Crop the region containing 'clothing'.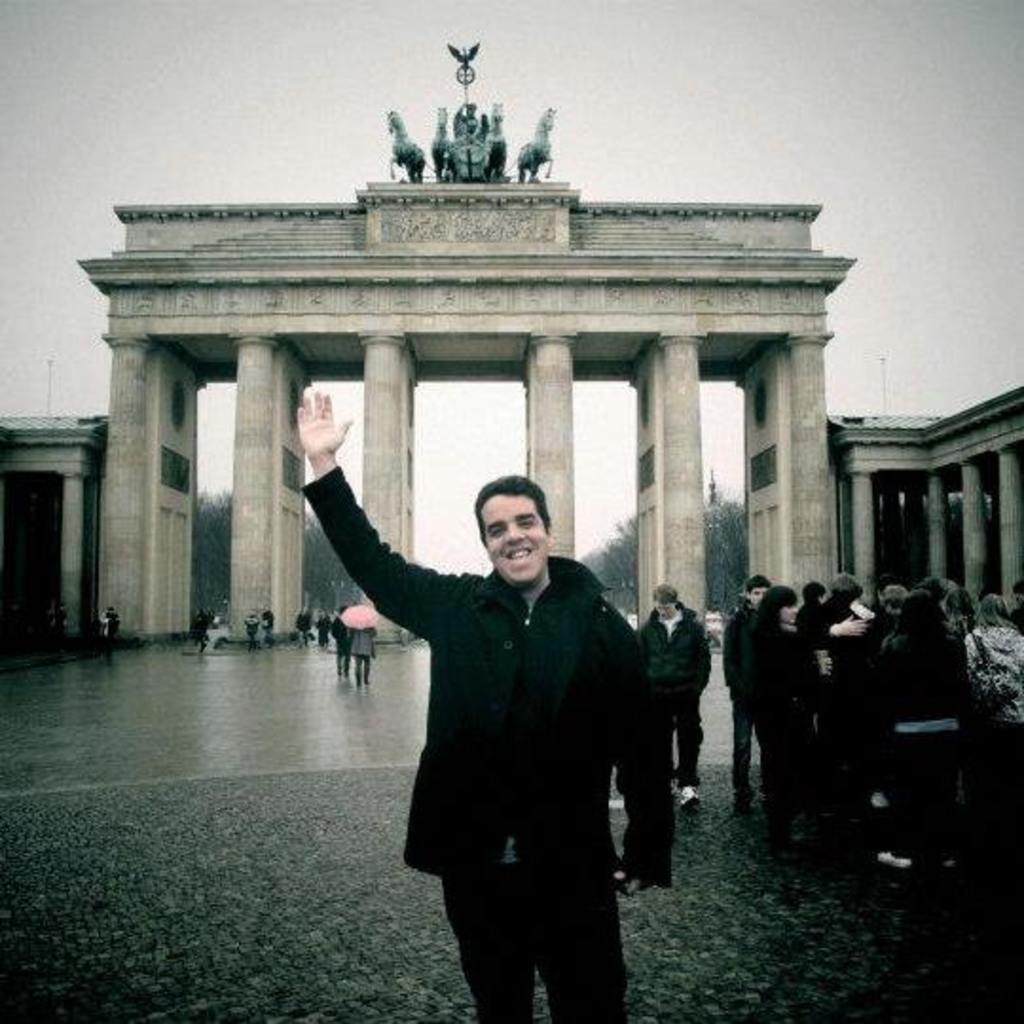
Crop region: 633, 611, 715, 787.
